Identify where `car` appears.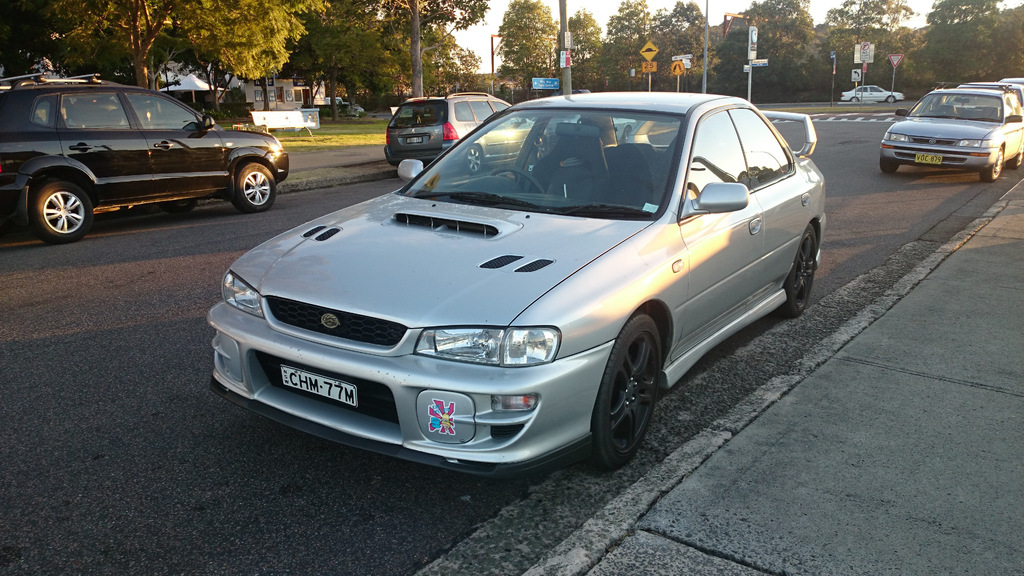
Appears at 970, 79, 1023, 110.
